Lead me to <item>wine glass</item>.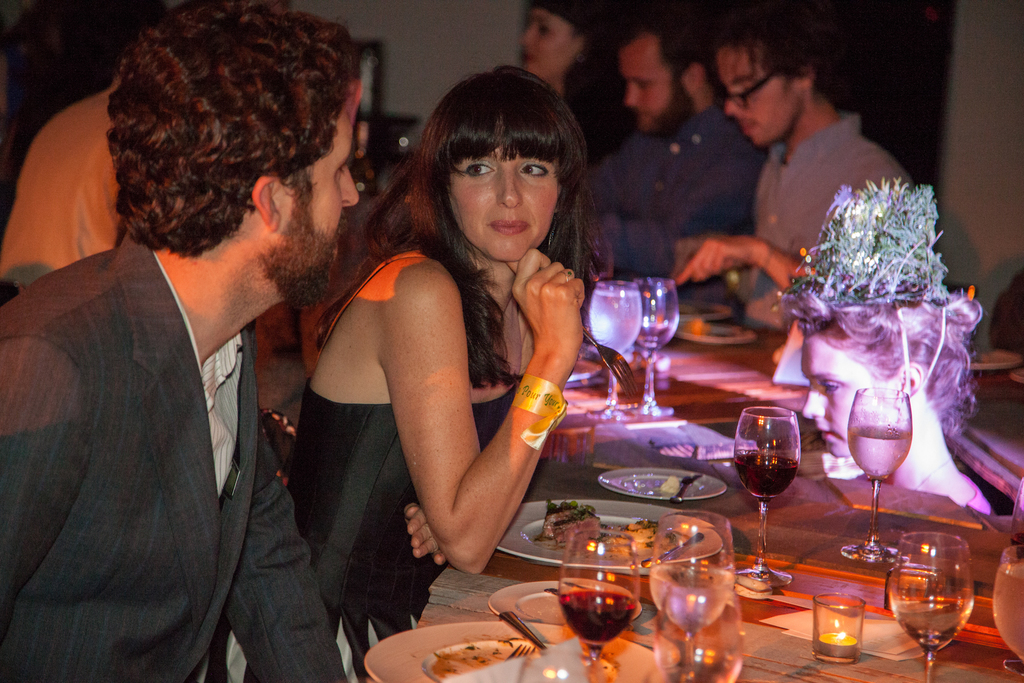
Lead to bbox(991, 539, 1023, 670).
